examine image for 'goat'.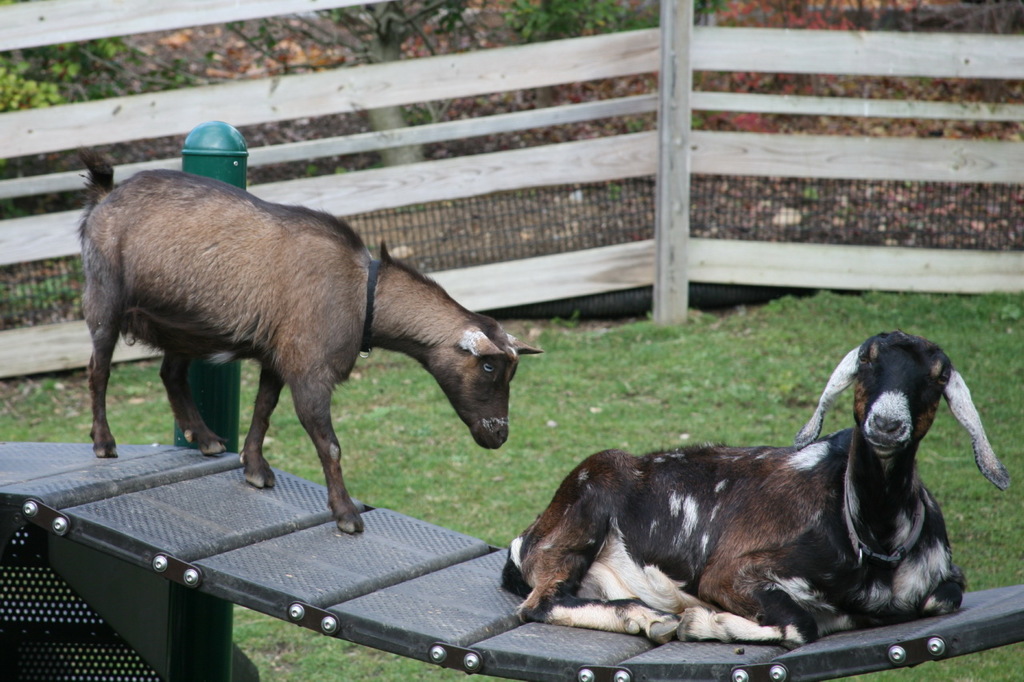
Examination result: <bbox>502, 328, 1010, 647</bbox>.
